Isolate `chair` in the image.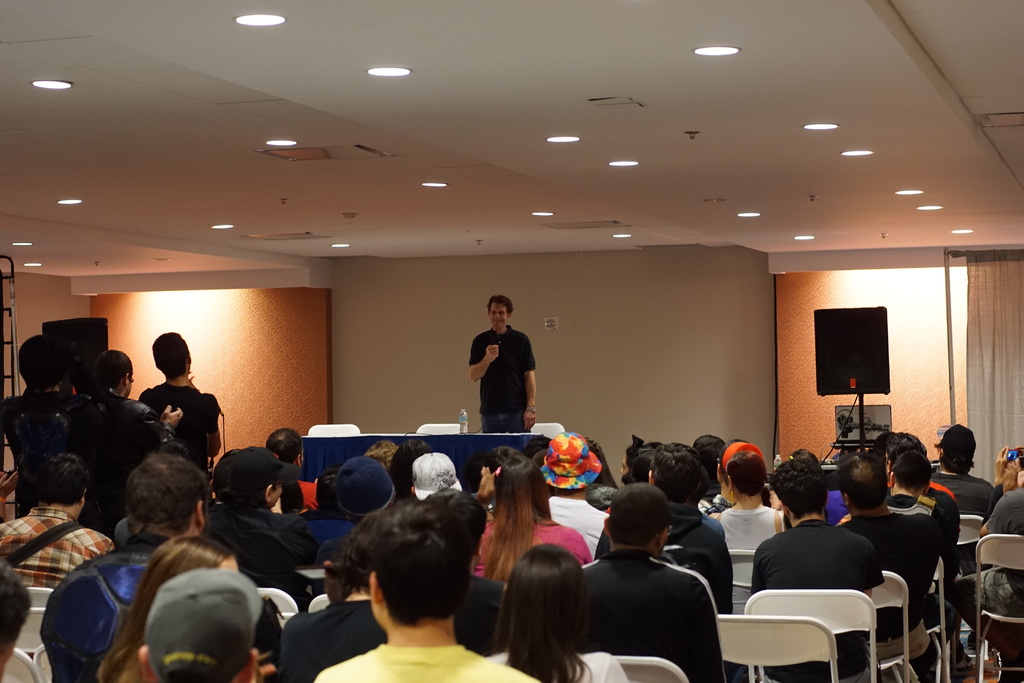
Isolated region: {"left": 612, "top": 655, "right": 691, "bottom": 682}.
